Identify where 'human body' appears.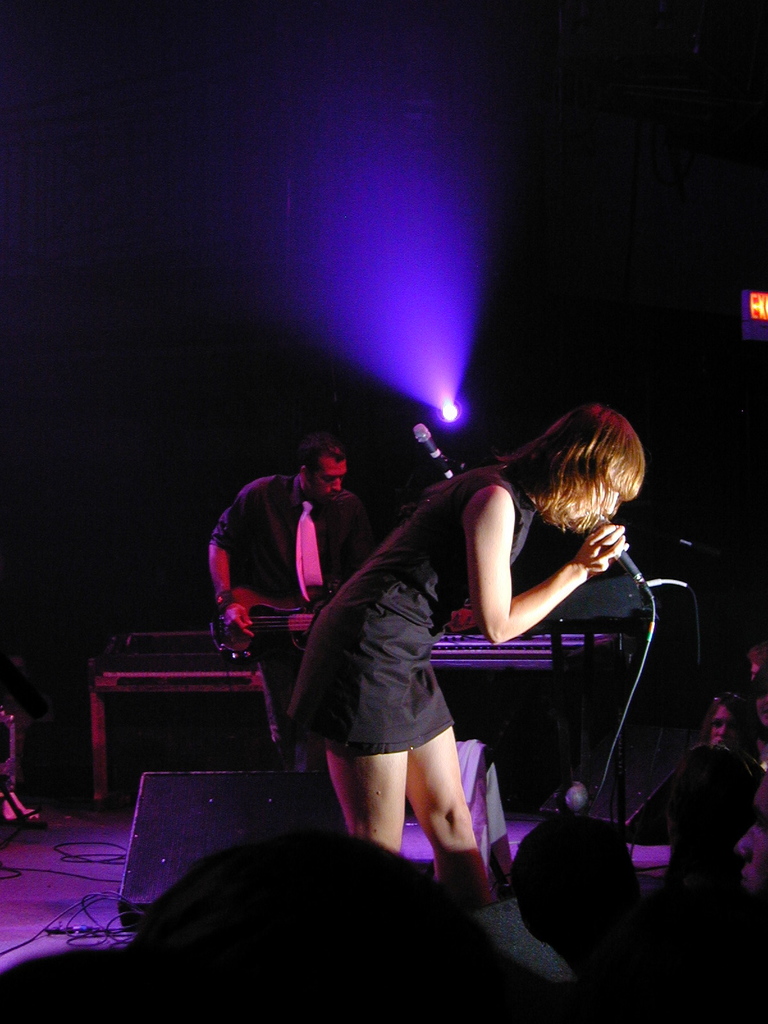
Appears at box=[205, 438, 365, 633].
